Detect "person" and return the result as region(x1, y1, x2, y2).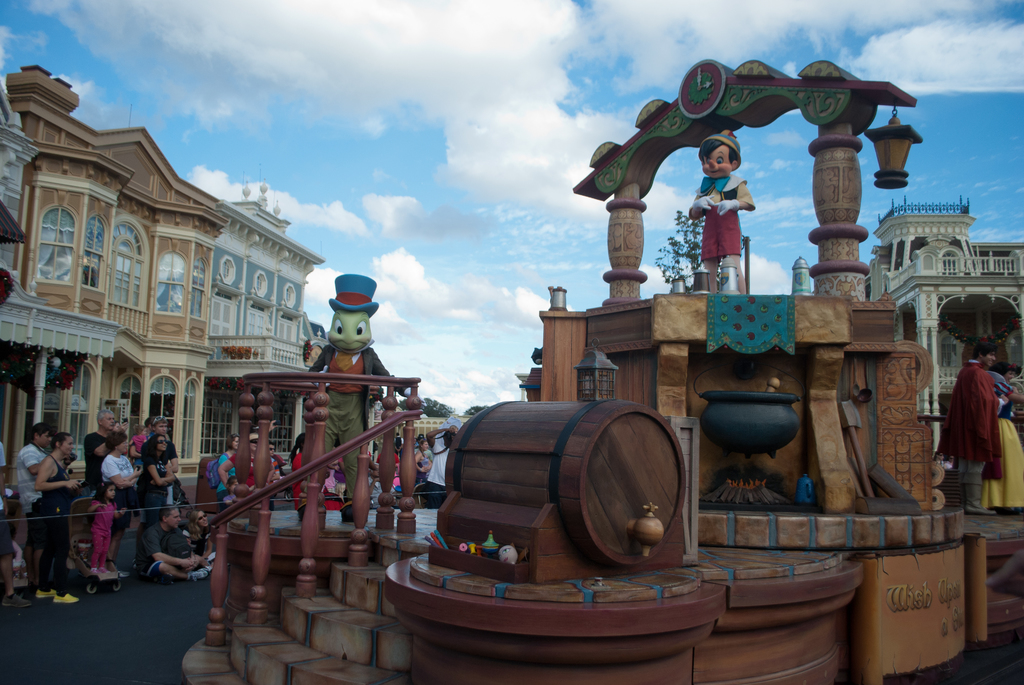
region(147, 496, 216, 582).
